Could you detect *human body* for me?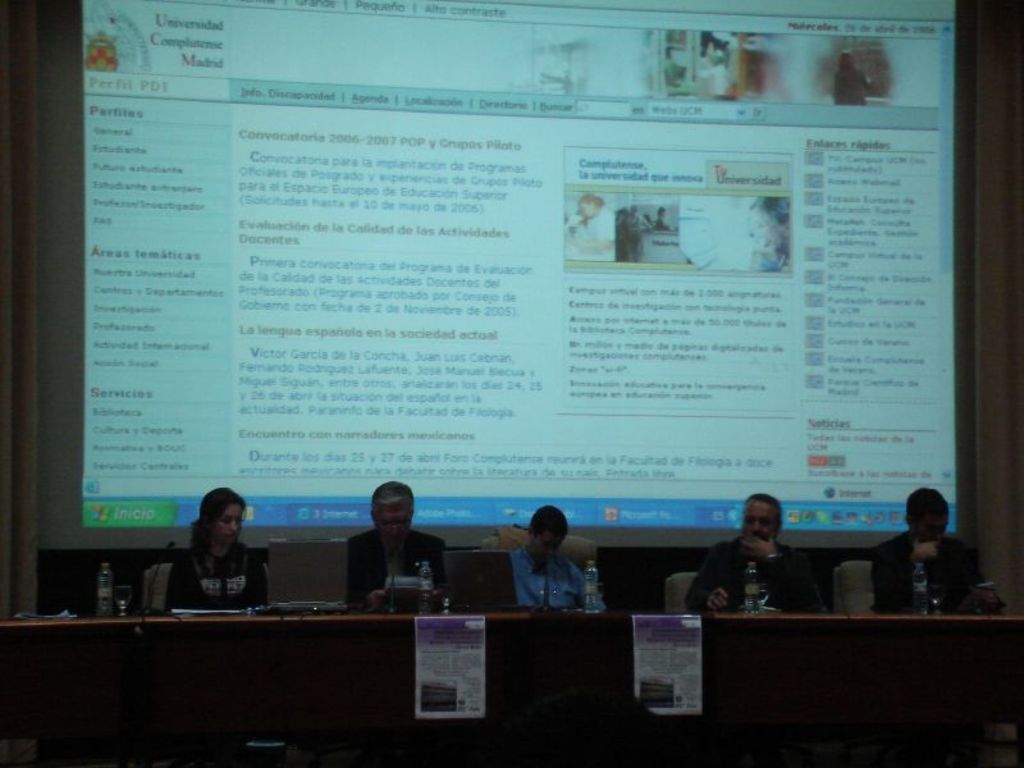
Detection result: locate(570, 193, 613, 251).
